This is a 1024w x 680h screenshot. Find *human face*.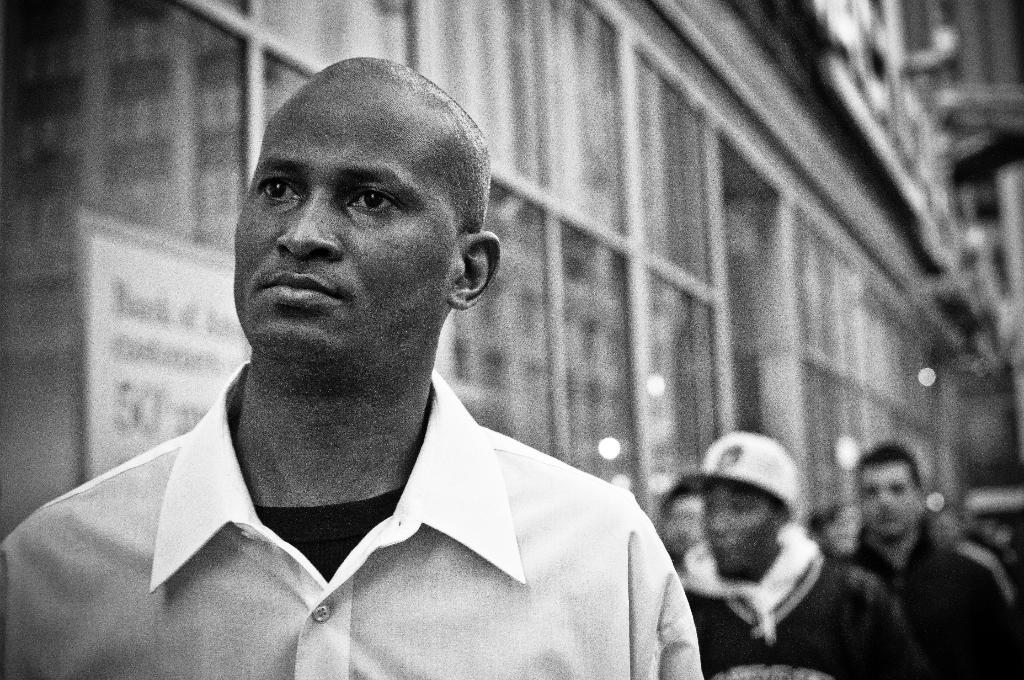
Bounding box: [702,478,777,573].
